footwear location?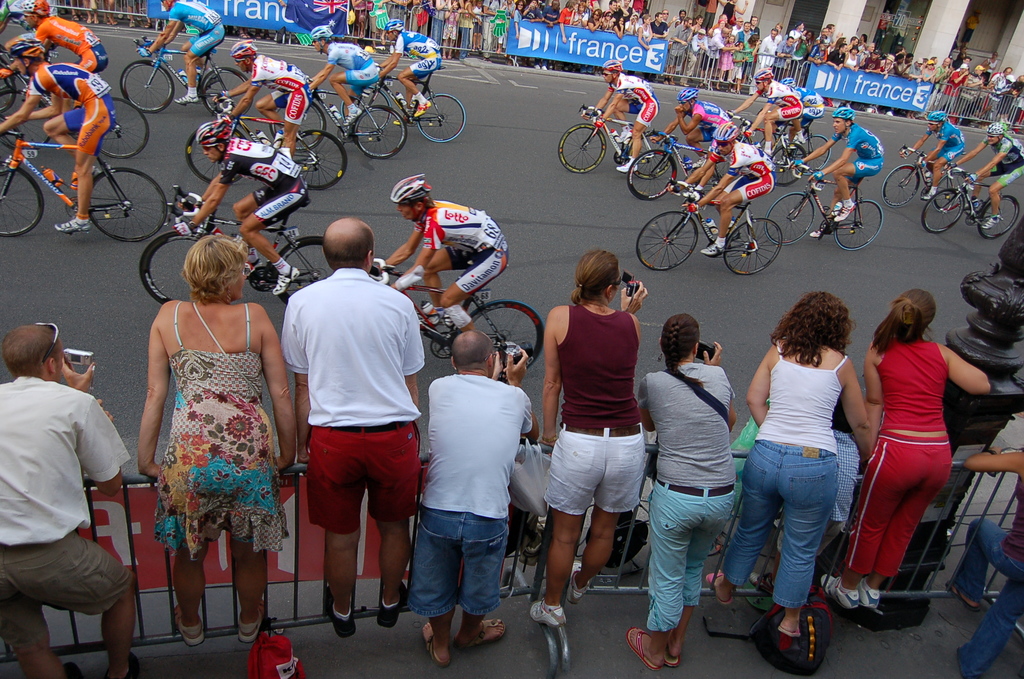
417:303:447:328
